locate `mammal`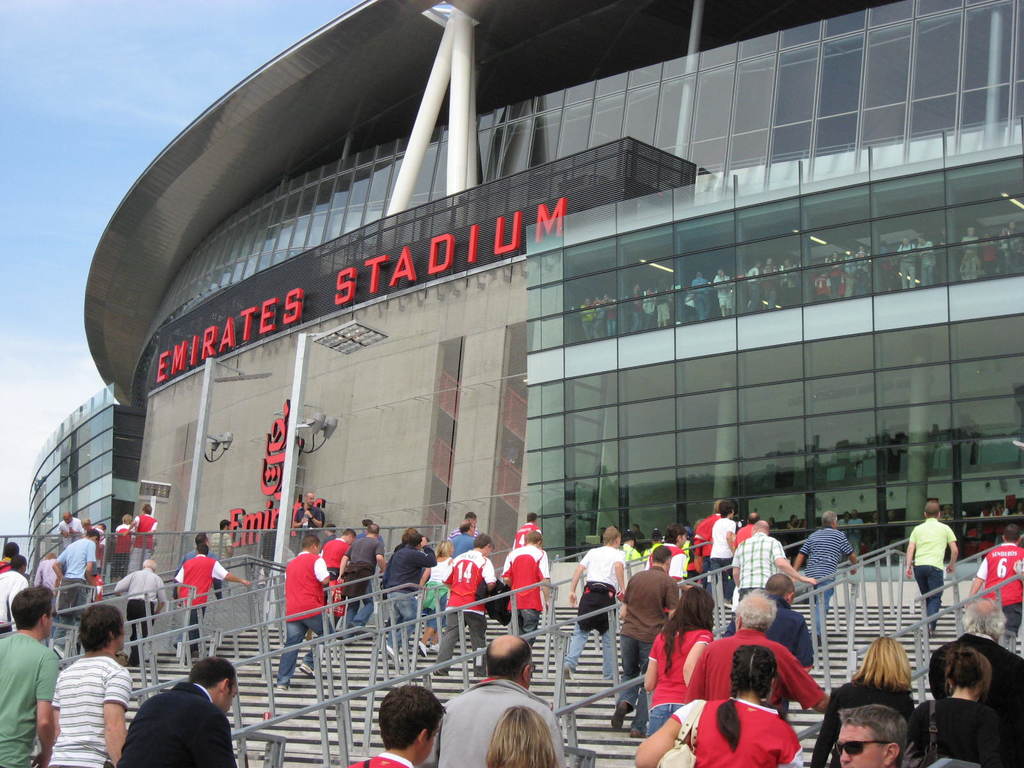
locate(712, 500, 742, 605)
